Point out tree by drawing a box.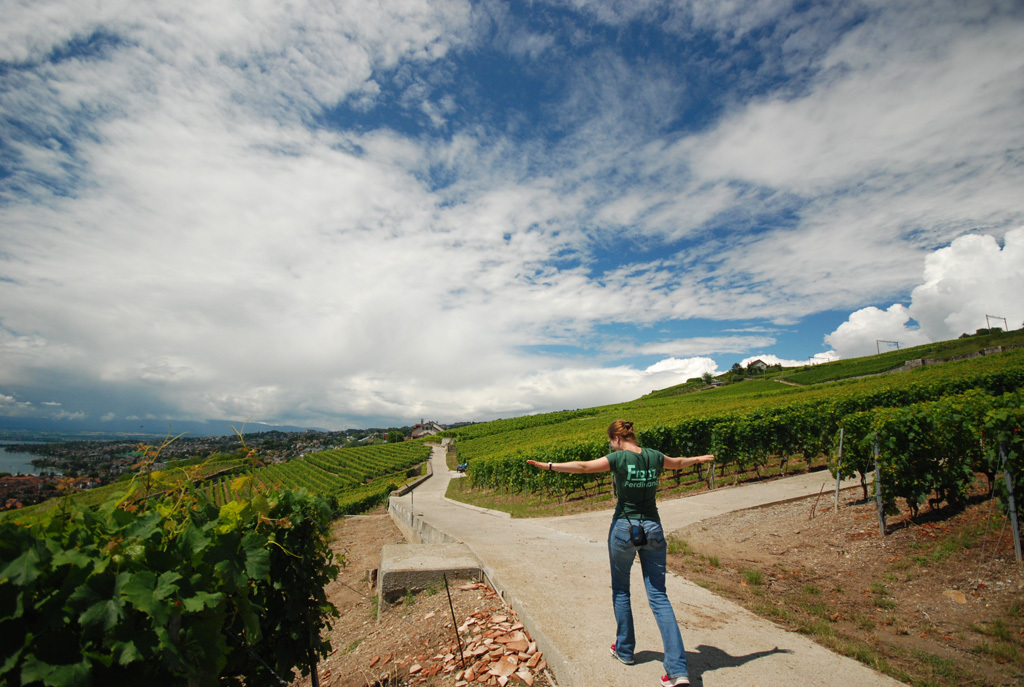
[0,435,348,686].
